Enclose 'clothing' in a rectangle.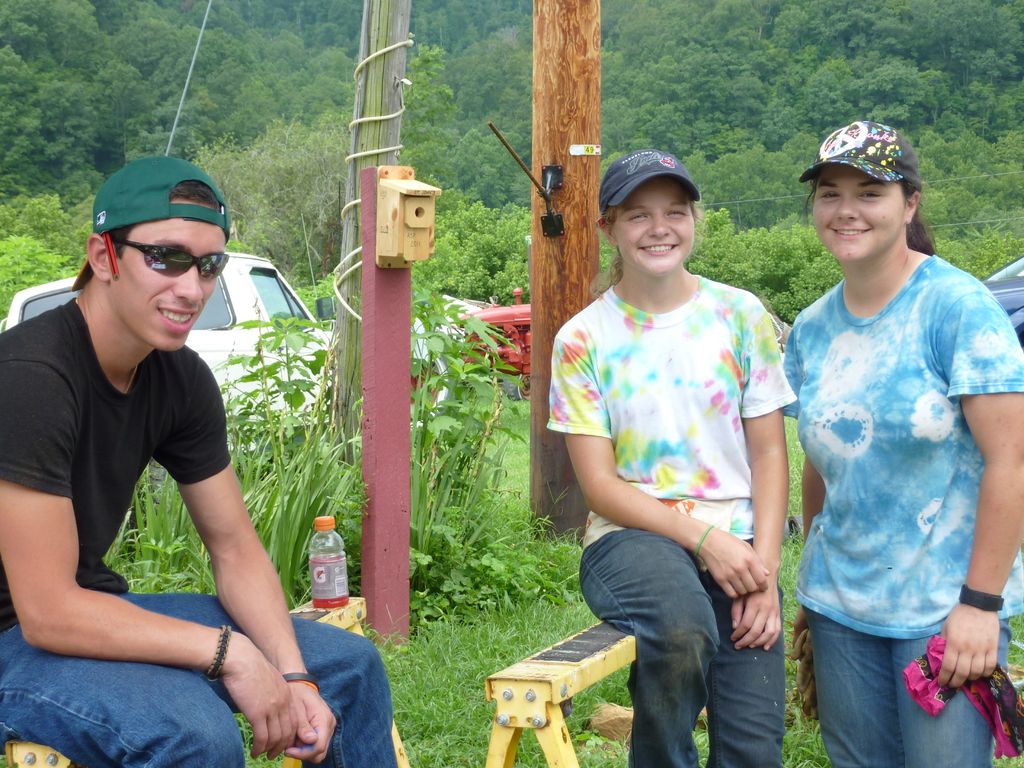
{"x1": 778, "y1": 256, "x2": 1023, "y2": 767}.
